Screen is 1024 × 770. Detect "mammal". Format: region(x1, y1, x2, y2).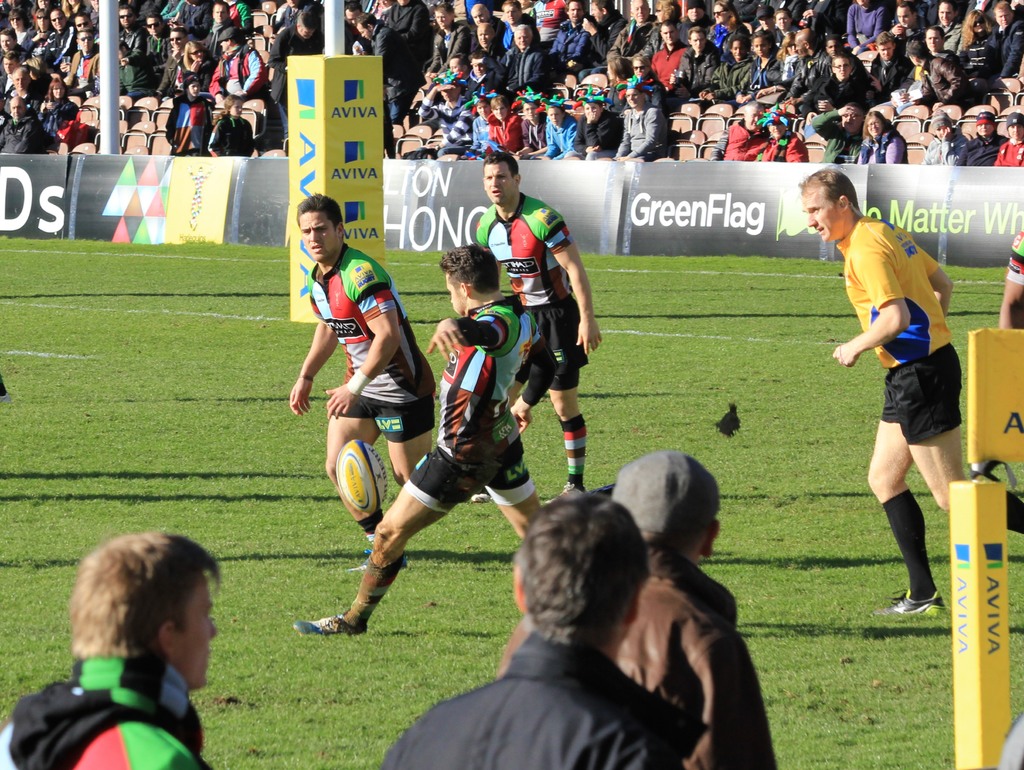
region(372, 489, 706, 769).
